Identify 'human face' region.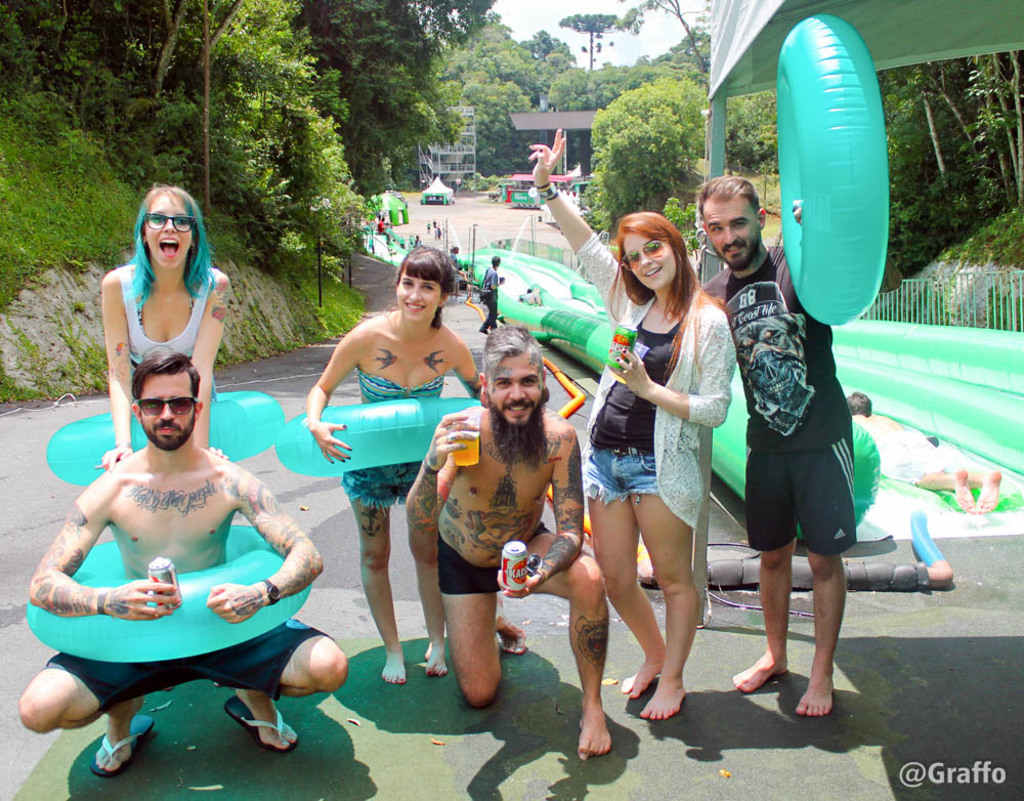
Region: detection(696, 189, 765, 276).
